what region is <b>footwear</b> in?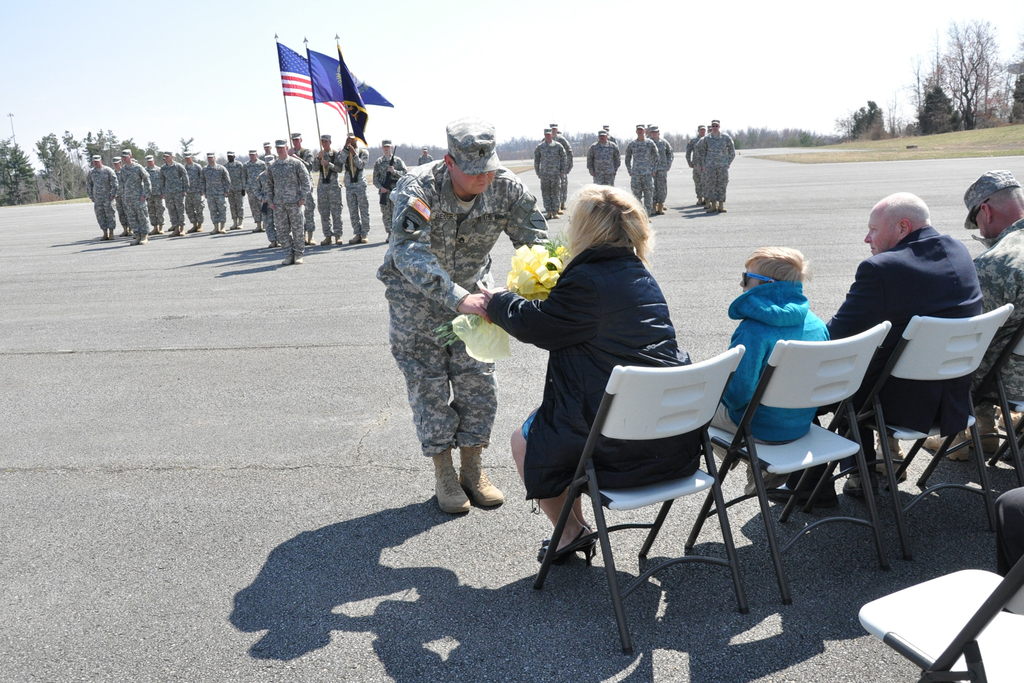
[left=829, top=457, right=891, bottom=496].
